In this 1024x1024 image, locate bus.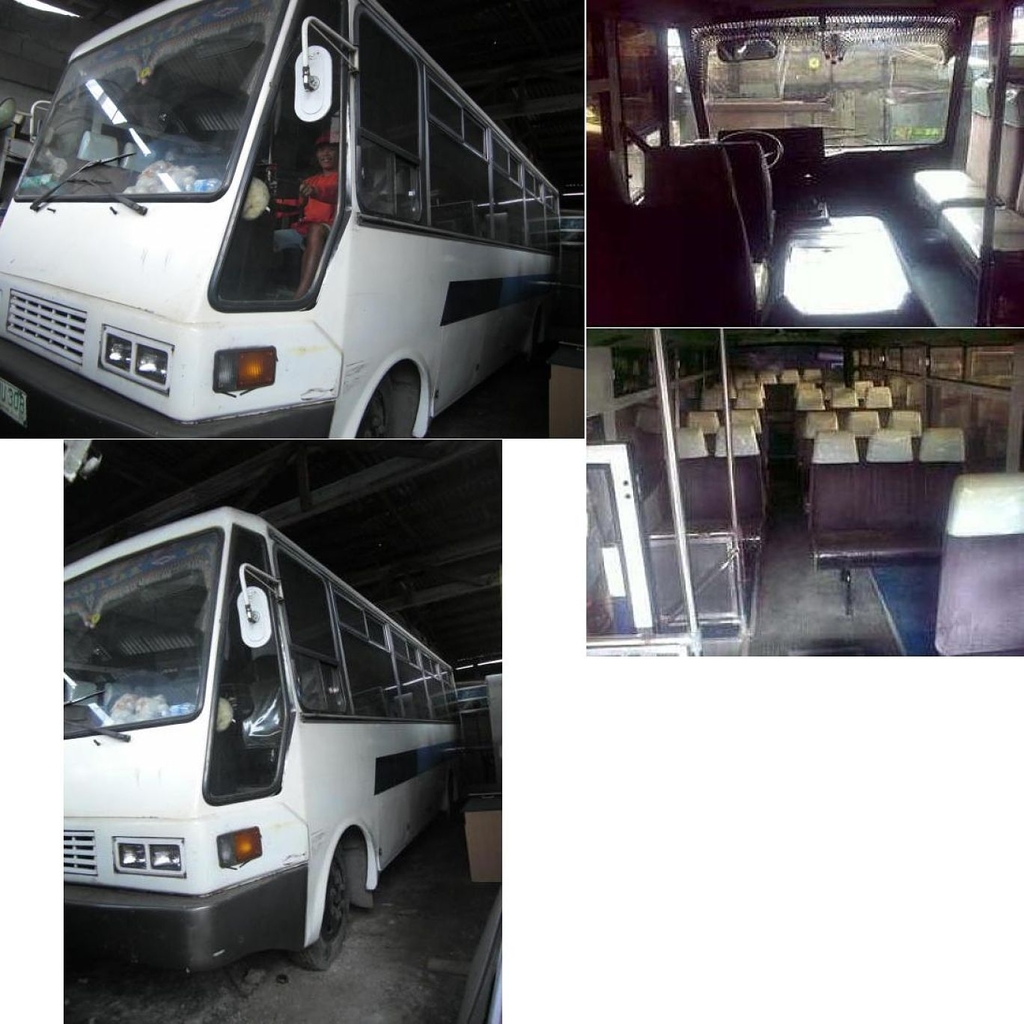
Bounding box: x1=0, y1=0, x2=567, y2=434.
